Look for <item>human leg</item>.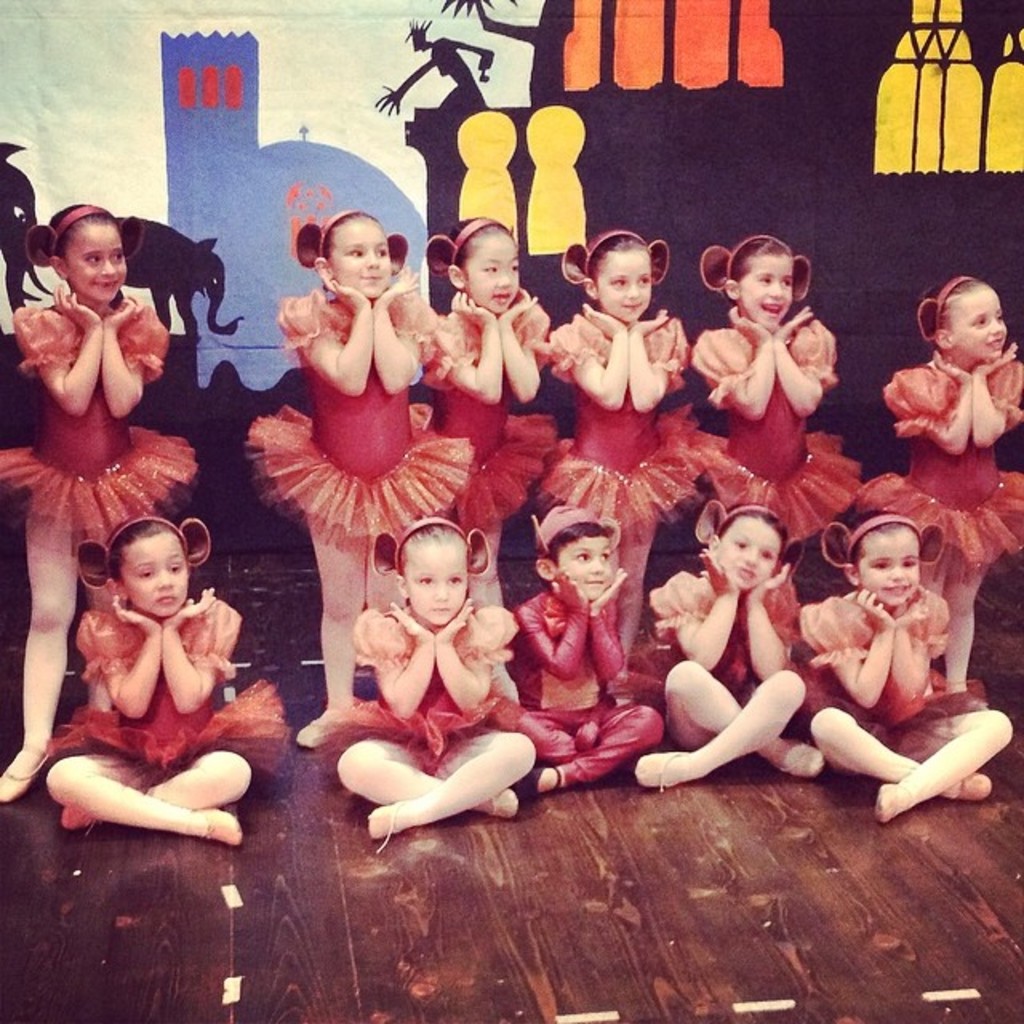
Found: 43:742:248:842.
